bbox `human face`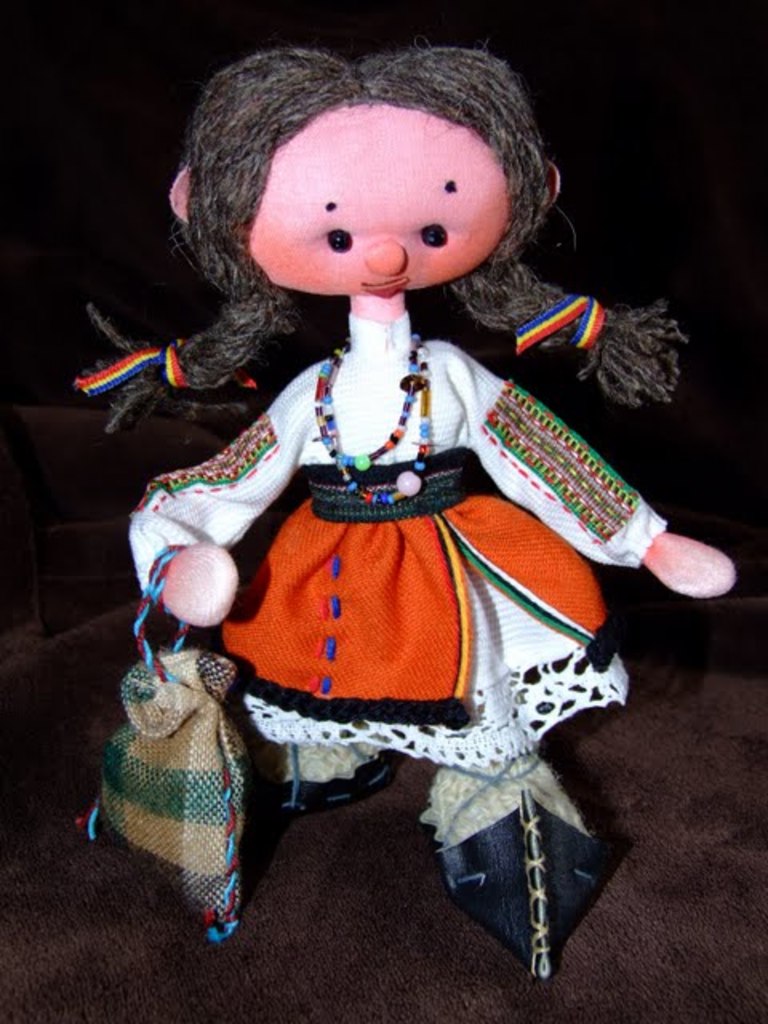
<box>248,101,512,294</box>
